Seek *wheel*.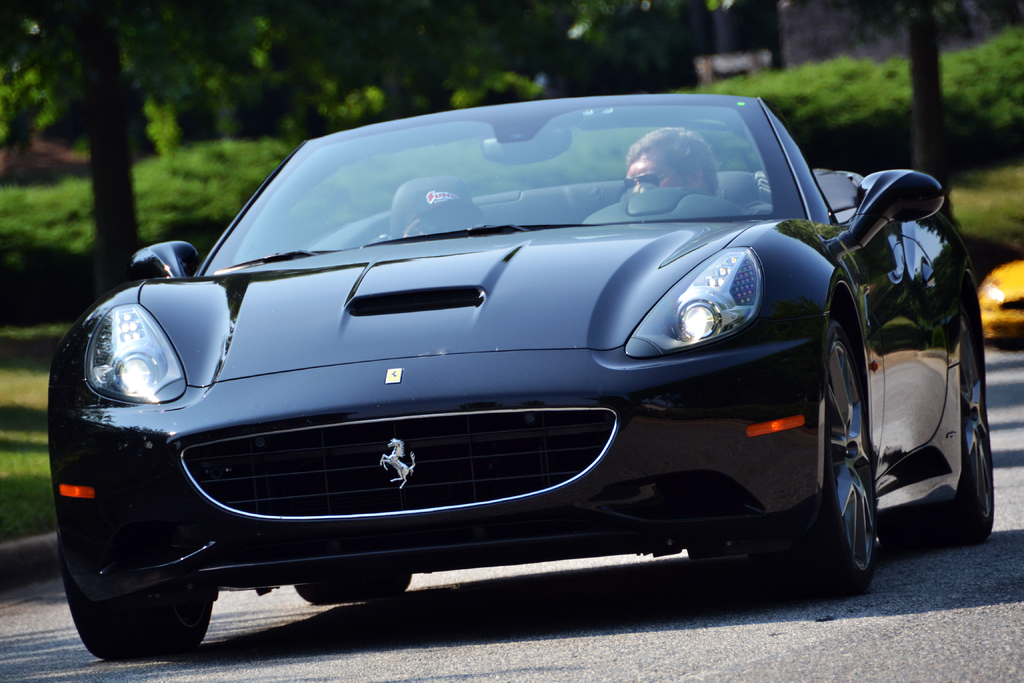
[296,573,412,602].
